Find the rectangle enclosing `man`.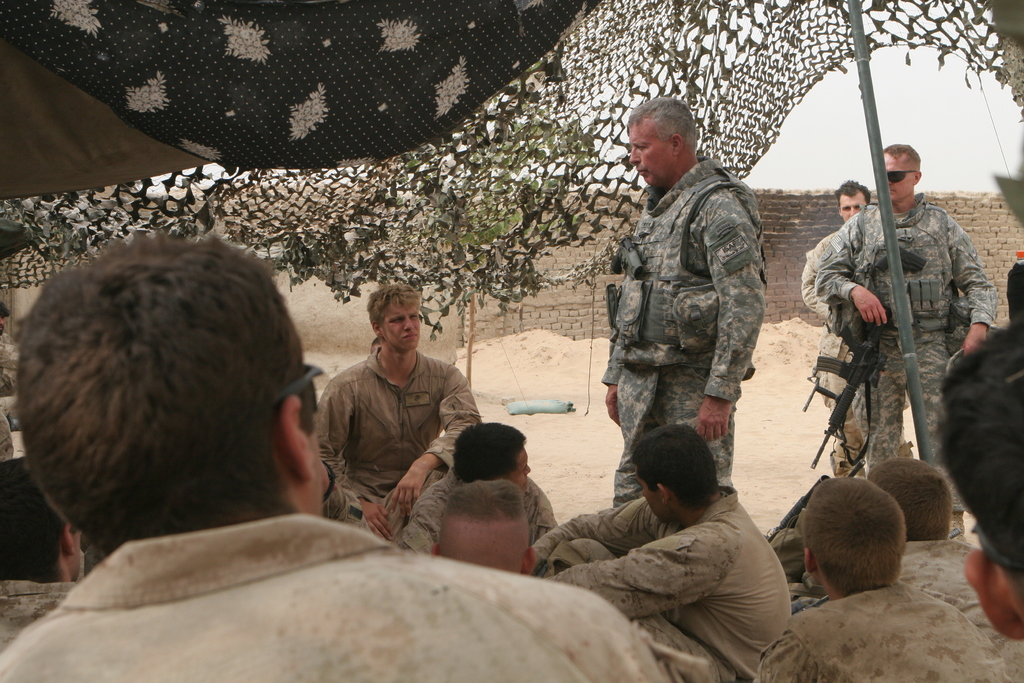
box=[323, 278, 477, 544].
